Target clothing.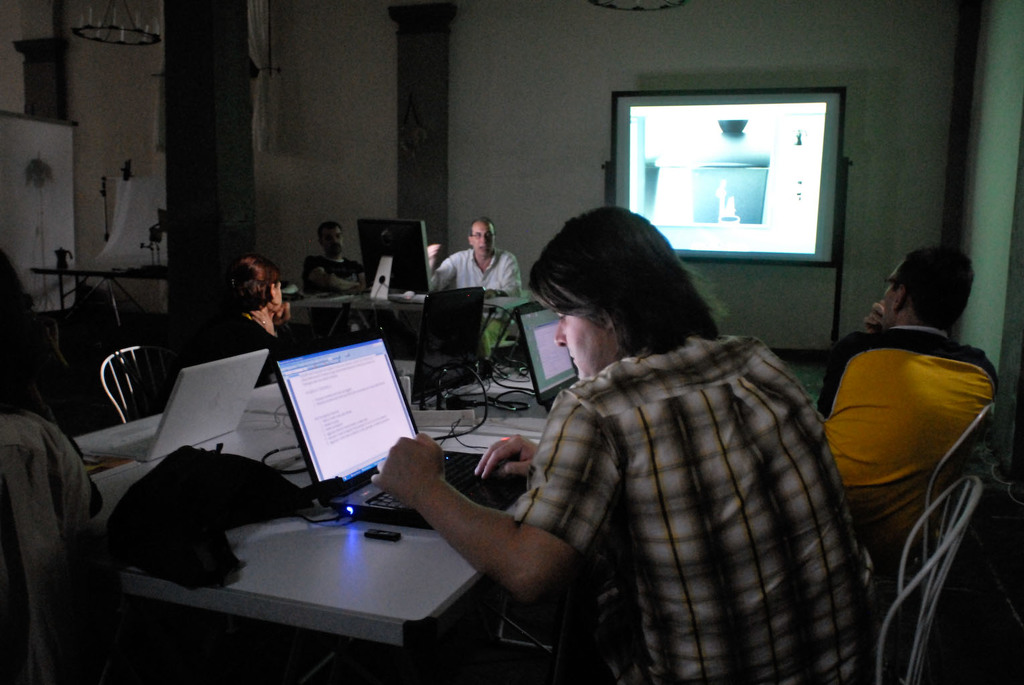
Target region: box=[191, 314, 280, 381].
